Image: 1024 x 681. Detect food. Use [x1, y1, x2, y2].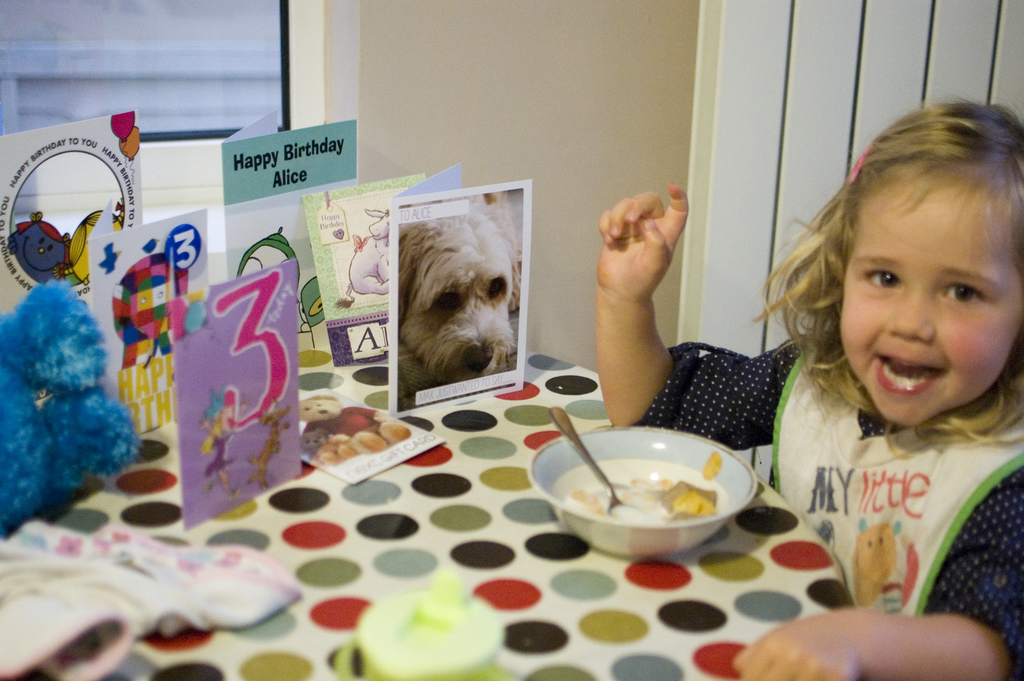
[568, 472, 715, 527].
